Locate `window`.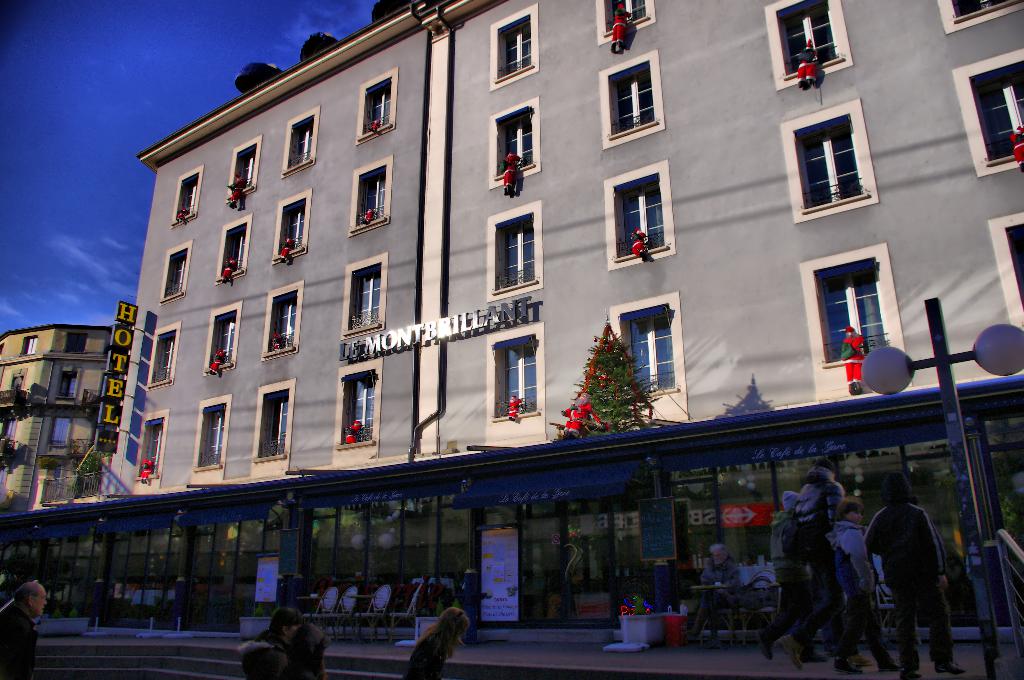
Bounding box: x1=351, y1=166, x2=389, y2=232.
